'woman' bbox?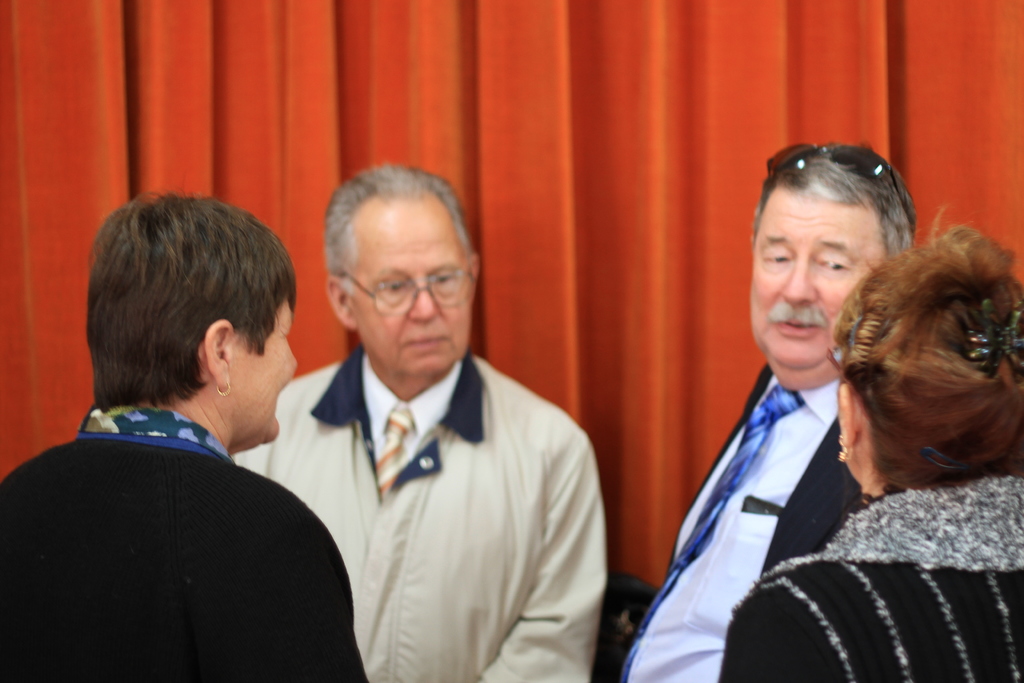
box(28, 195, 358, 682)
